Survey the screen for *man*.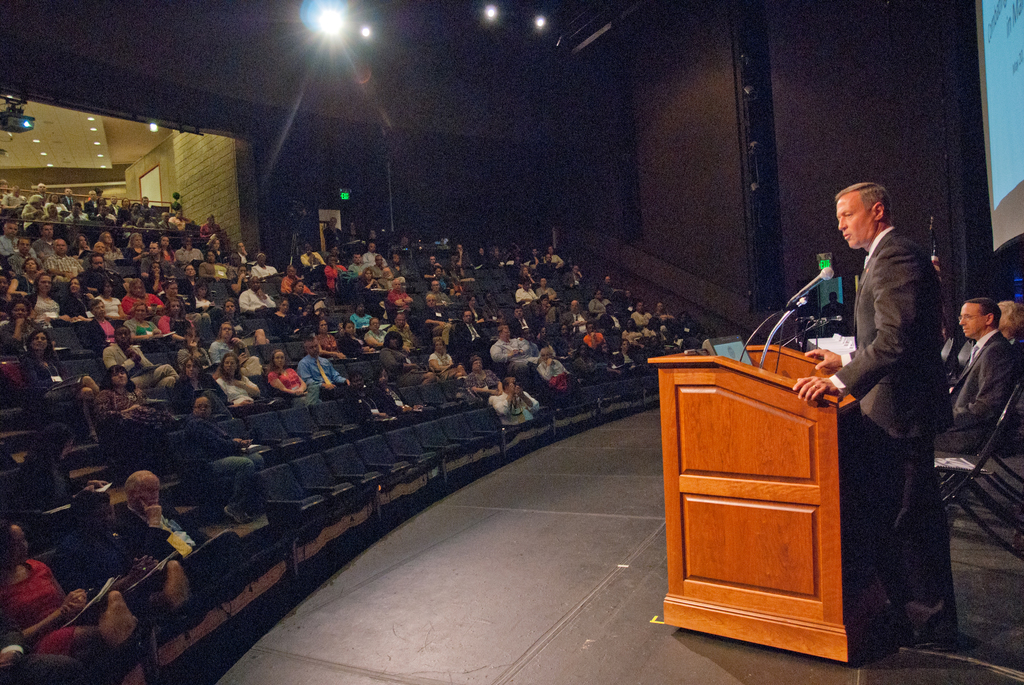
Survey found: Rect(388, 312, 416, 347).
